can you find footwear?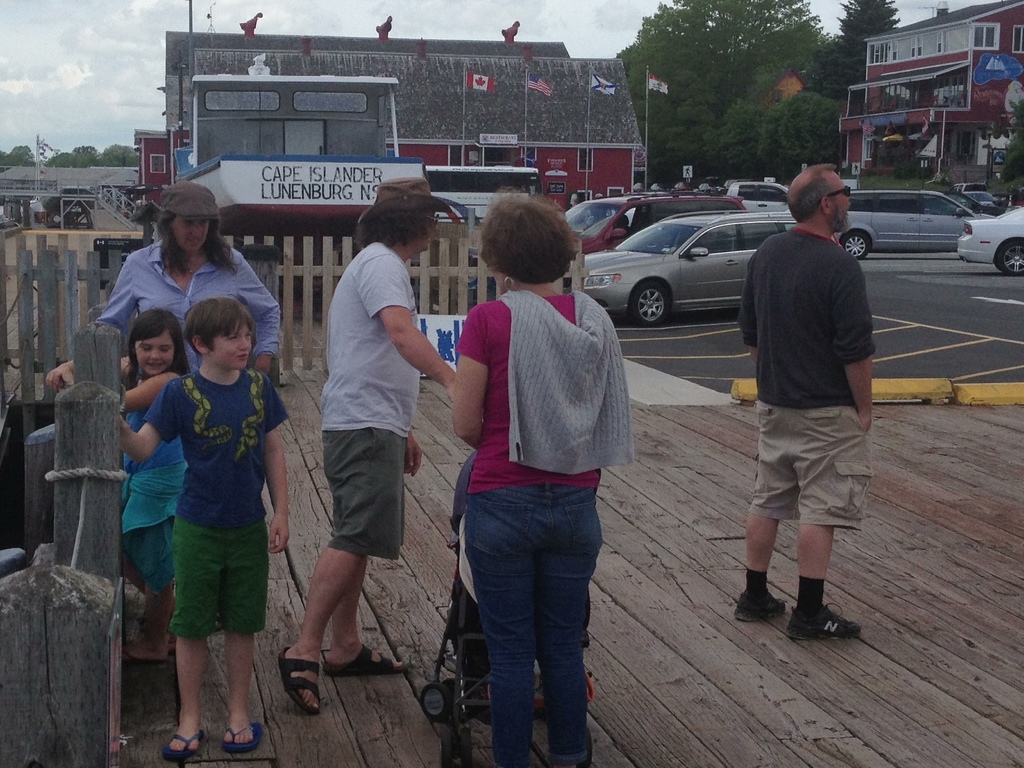
Yes, bounding box: {"x1": 123, "y1": 644, "x2": 130, "y2": 663}.
